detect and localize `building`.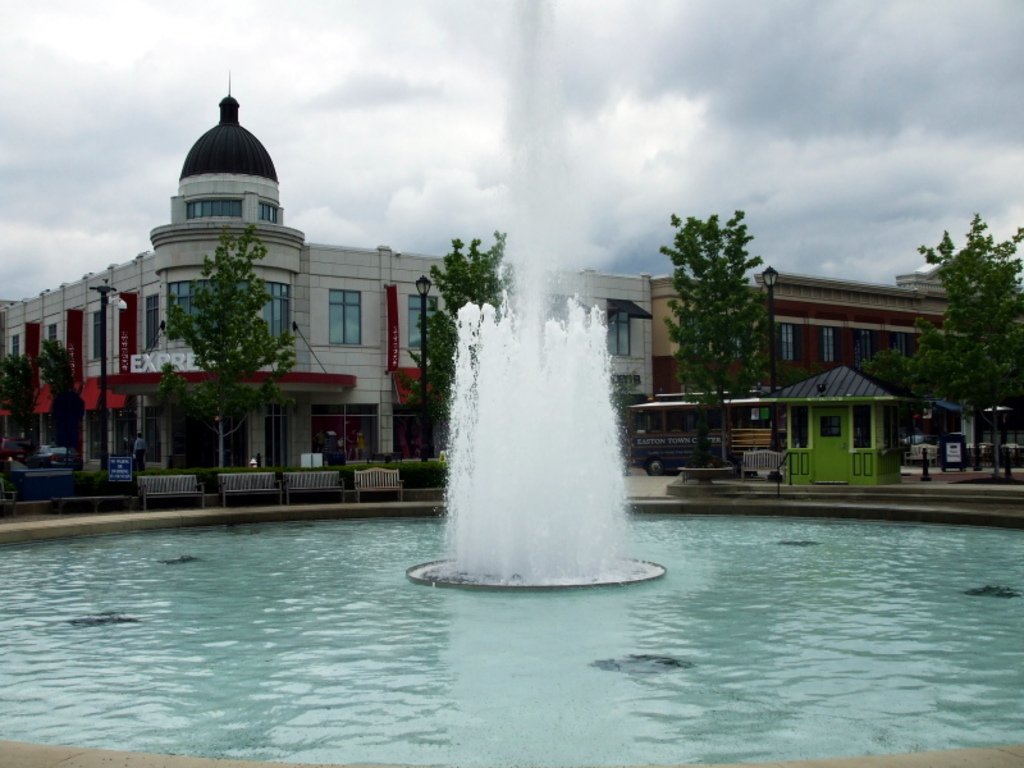
Localized at [650, 262, 1023, 474].
